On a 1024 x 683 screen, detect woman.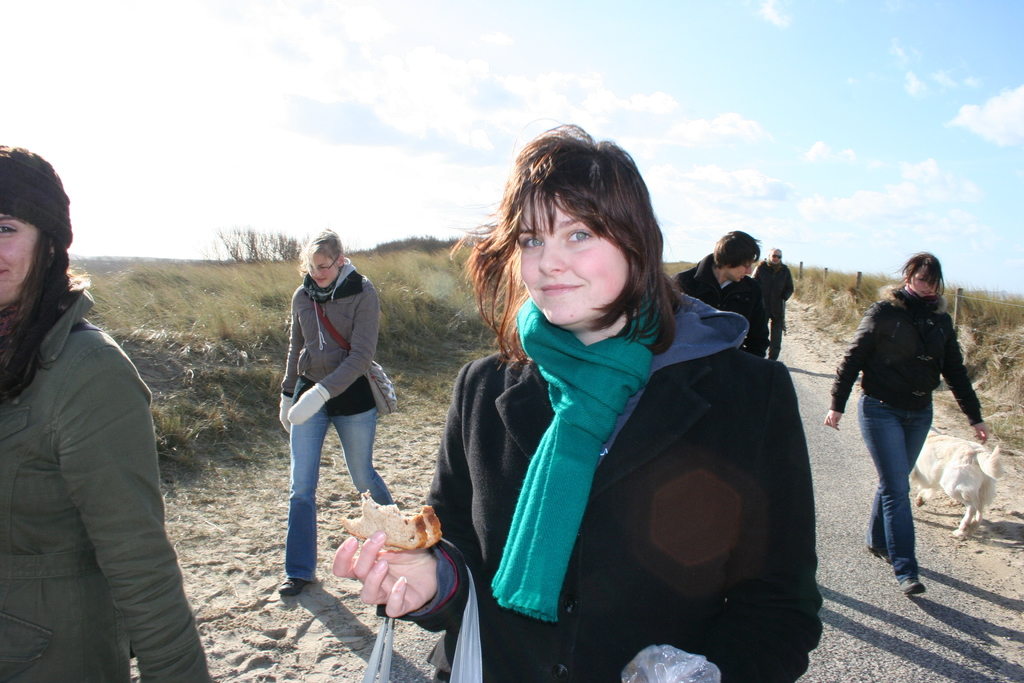
[0,136,214,682].
